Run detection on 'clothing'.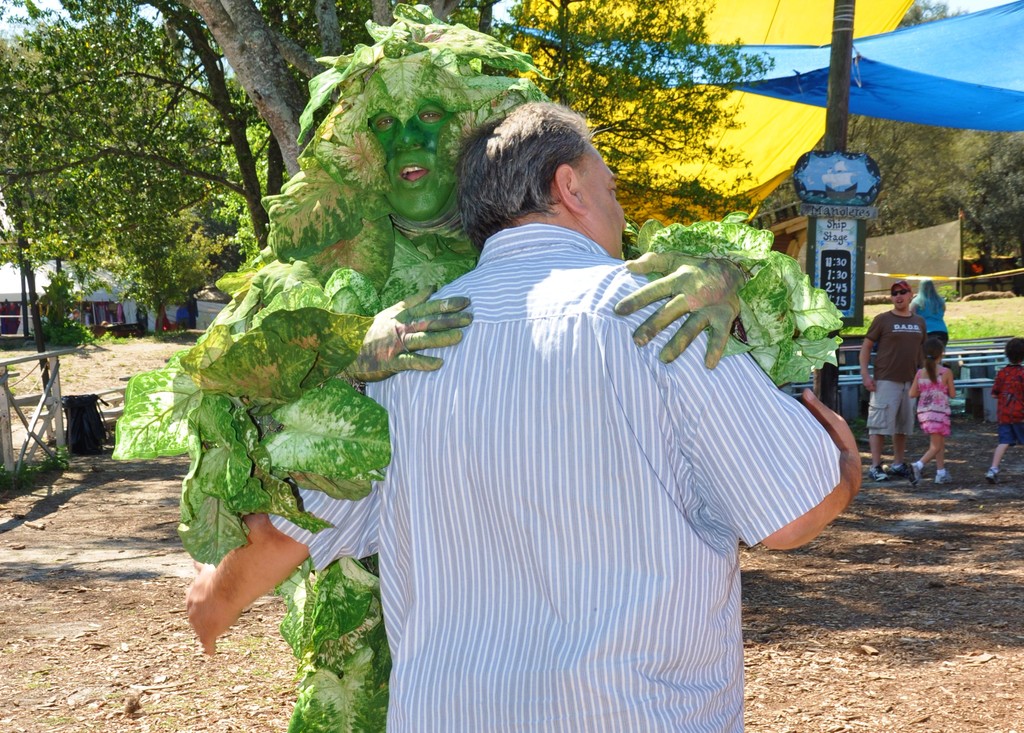
Result: rect(908, 291, 948, 365).
